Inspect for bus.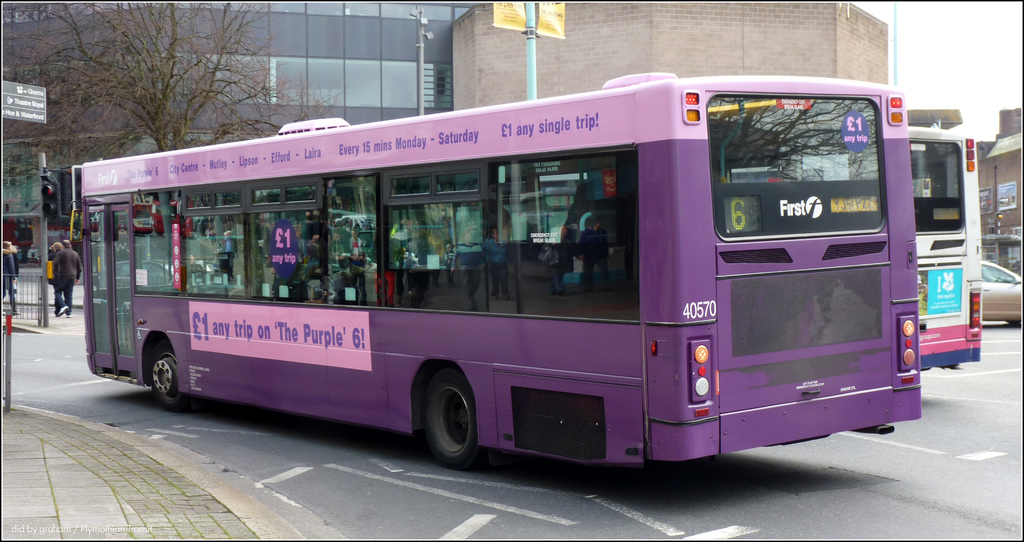
Inspection: [left=68, top=65, right=924, bottom=469].
